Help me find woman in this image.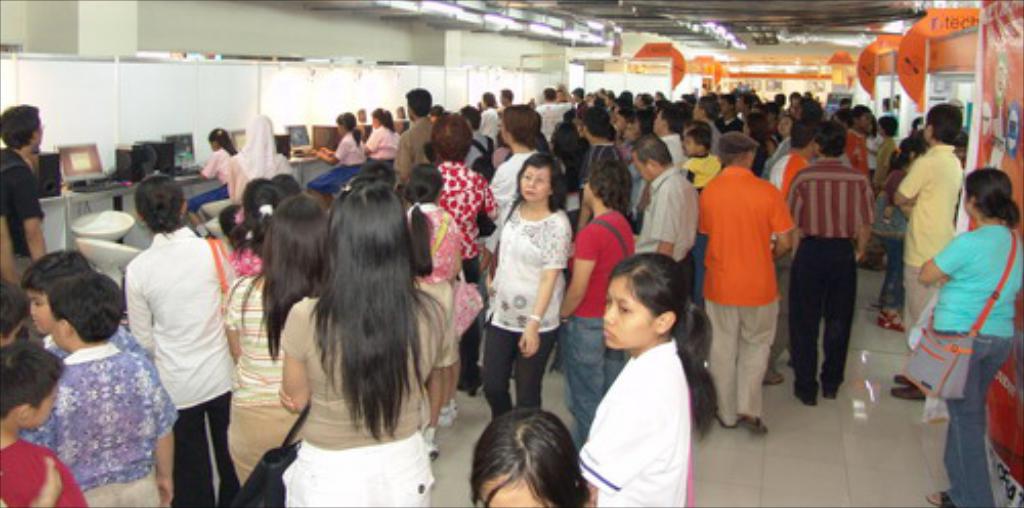
Found it: 219:188:338:506.
